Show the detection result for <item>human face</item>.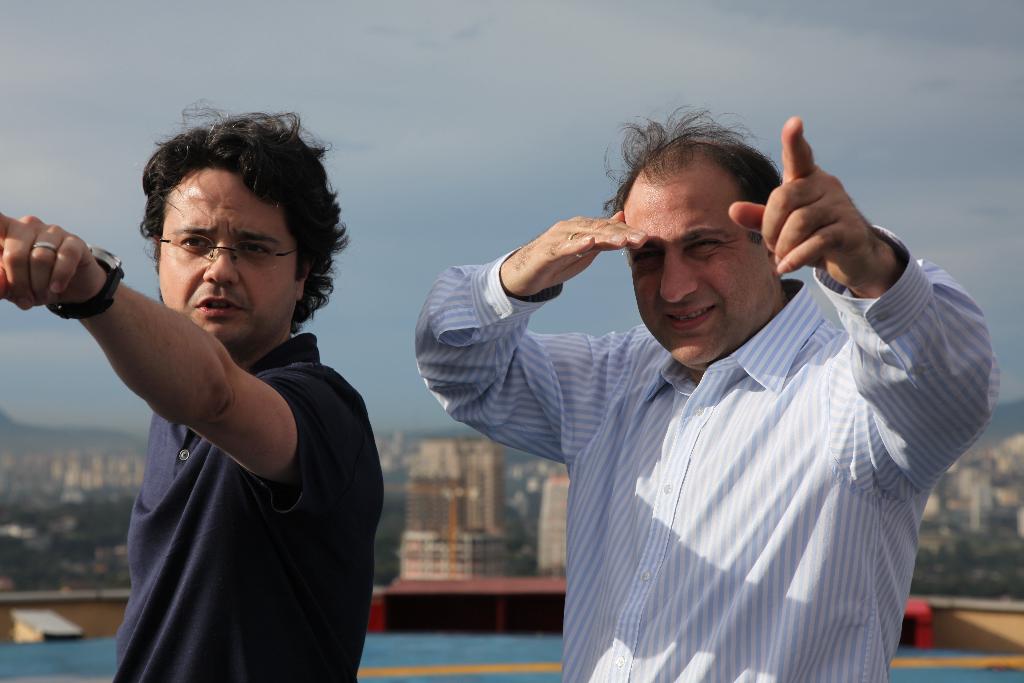
box=[158, 171, 299, 349].
